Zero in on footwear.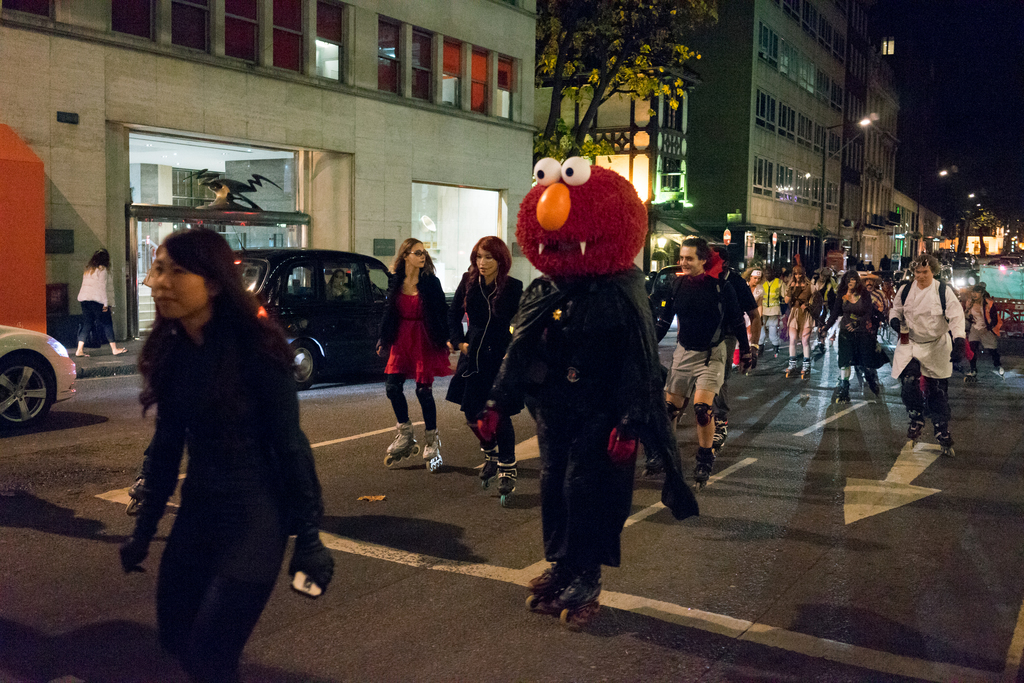
Zeroed in: bbox=(836, 375, 852, 406).
